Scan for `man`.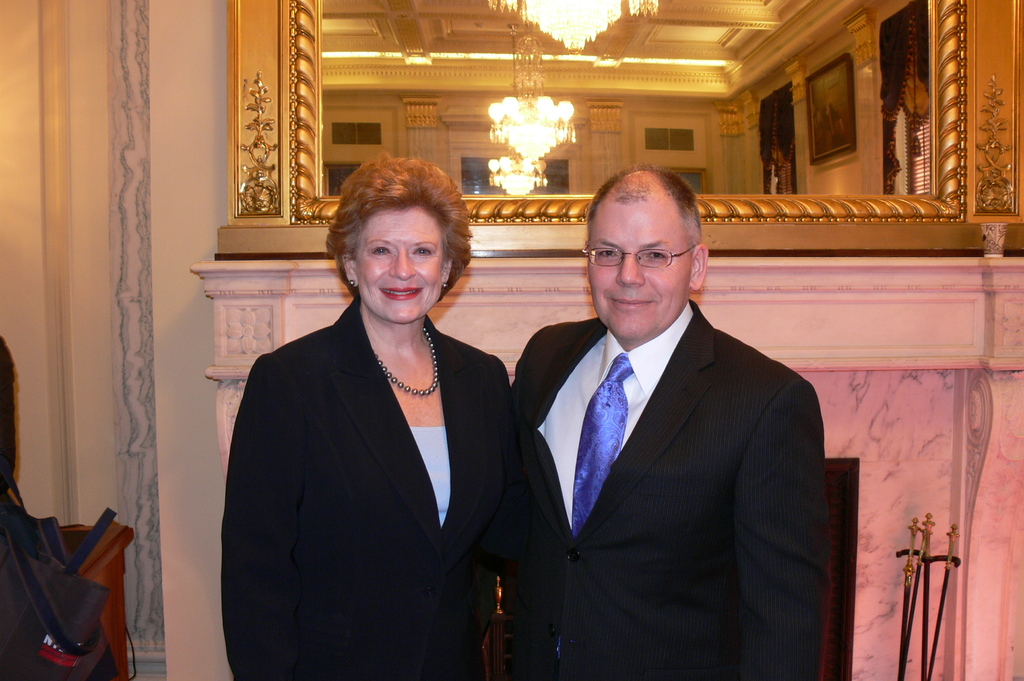
Scan result: locate(488, 156, 845, 672).
